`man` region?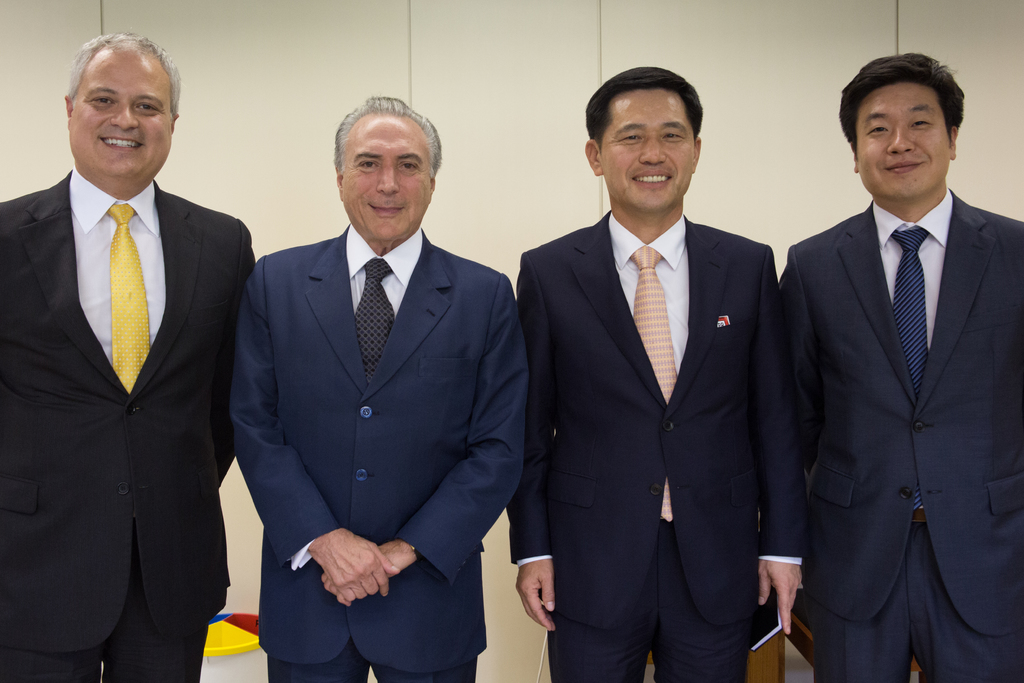
[778,50,1023,682]
